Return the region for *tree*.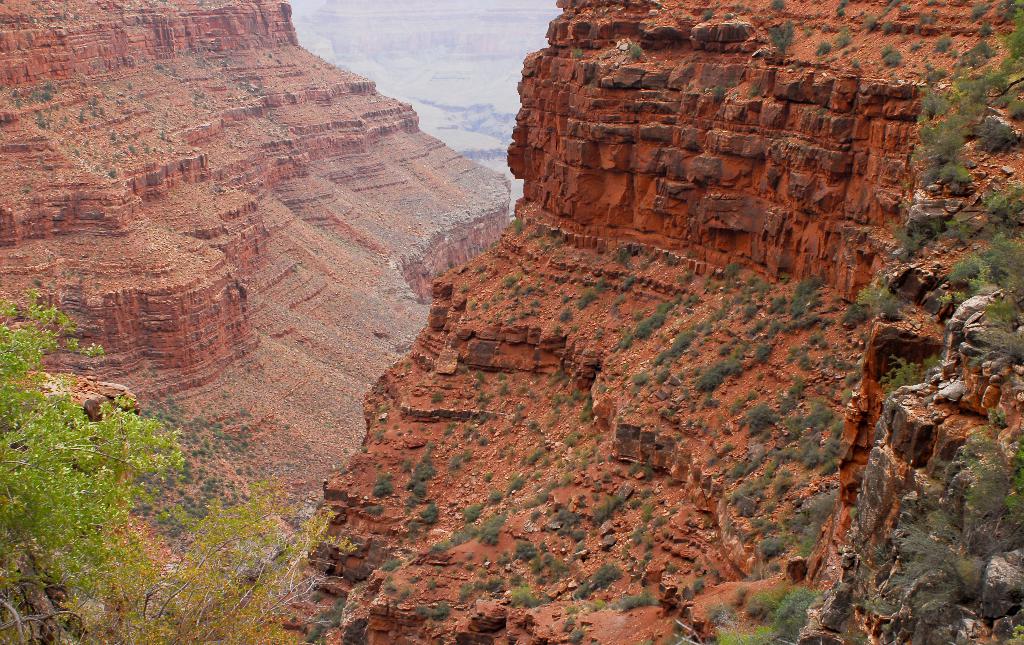
{"left": 0, "top": 292, "right": 186, "bottom": 631}.
